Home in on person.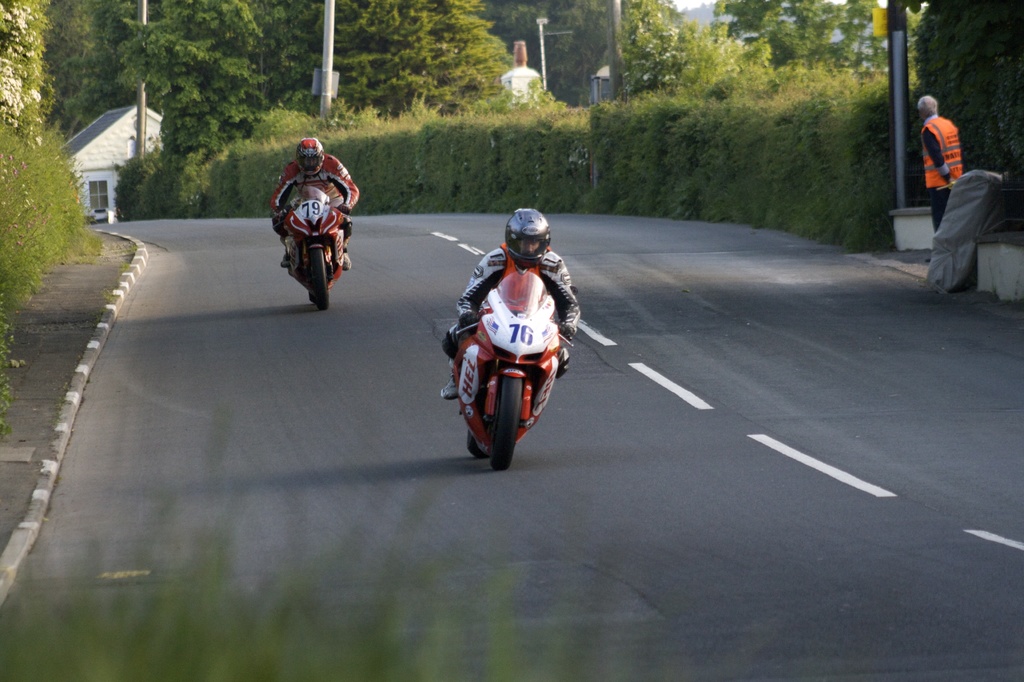
Homed in at (x1=919, y1=88, x2=970, y2=233).
